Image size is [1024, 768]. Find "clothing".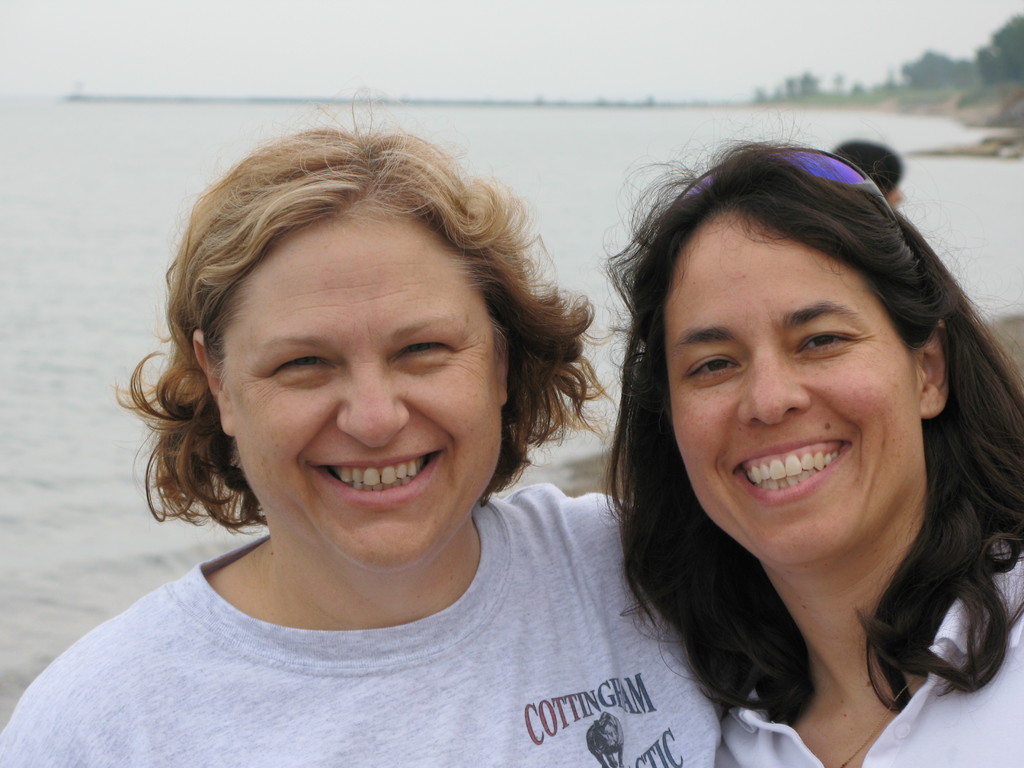
bbox(693, 549, 1023, 767).
